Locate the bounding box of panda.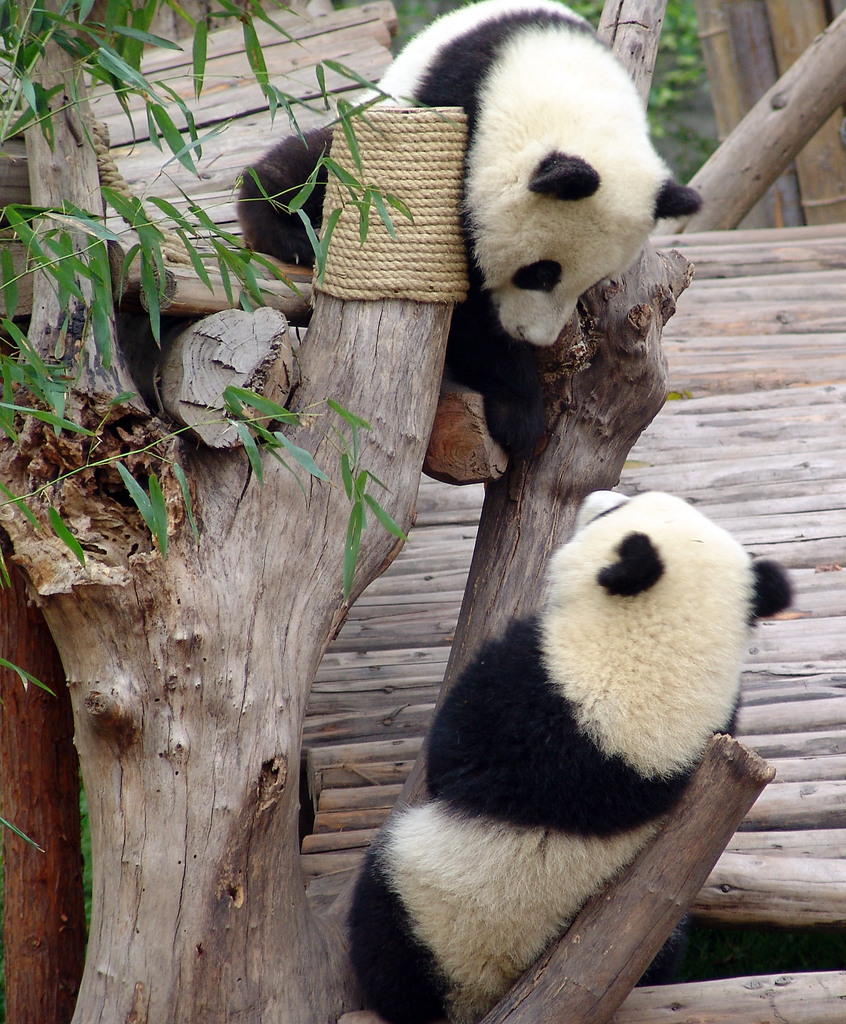
Bounding box: 348 483 792 1023.
